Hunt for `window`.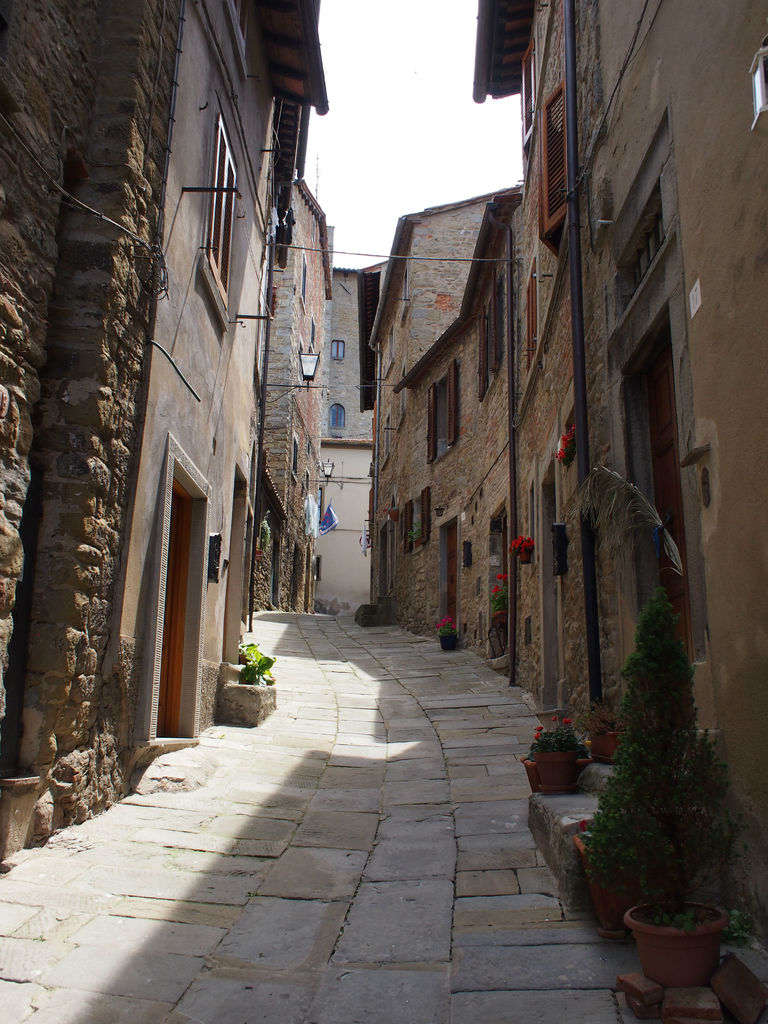
Hunted down at {"x1": 203, "y1": 124, "x2": 244, "y2": 284}.
